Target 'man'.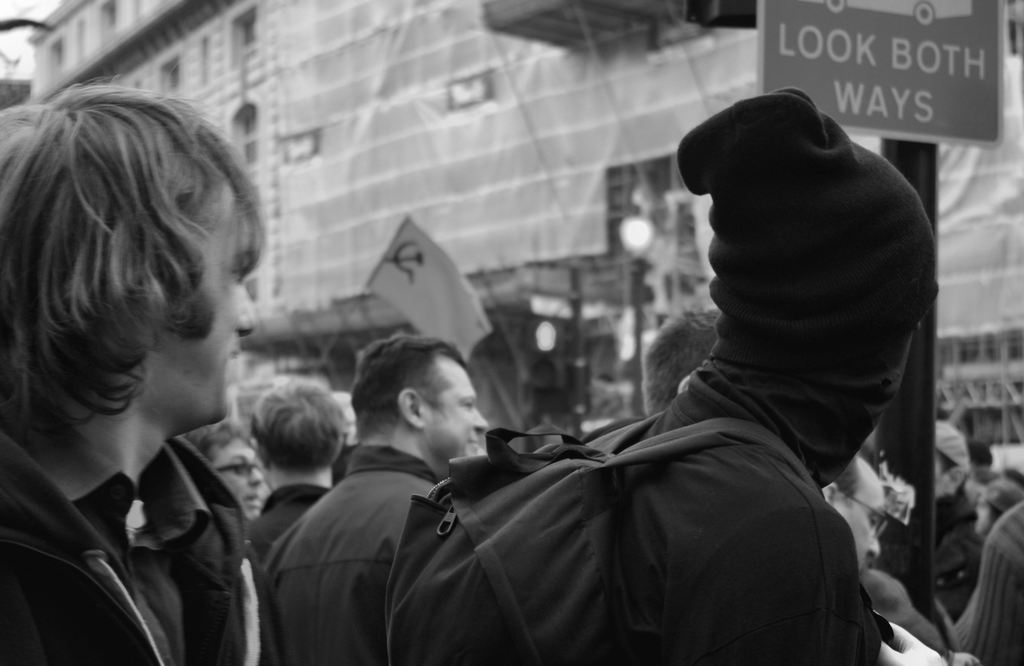
Target region: box=[0, 76, 284, 665].
